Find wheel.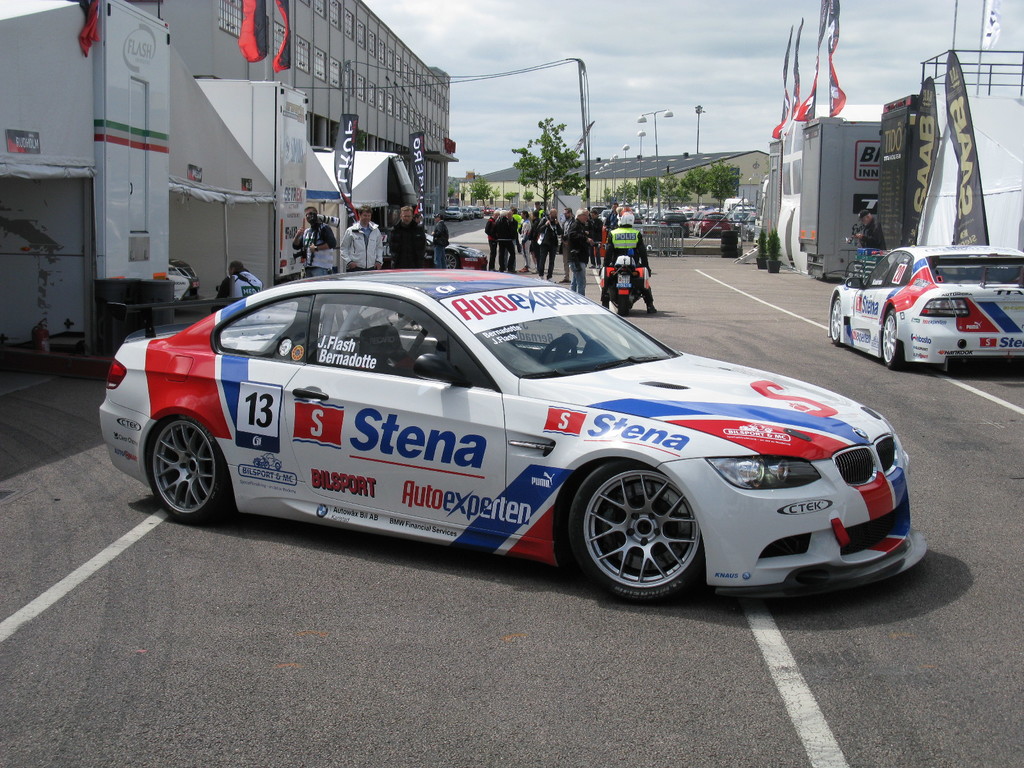
Rect(148, 415, 227, 520).
